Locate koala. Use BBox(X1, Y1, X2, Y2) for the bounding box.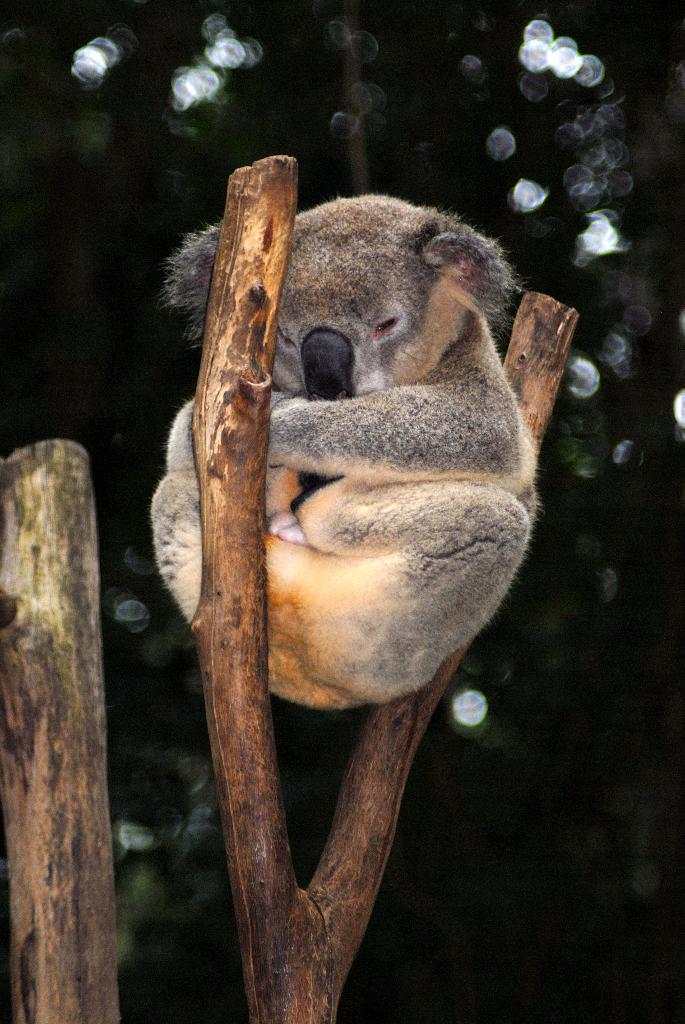
BBox(150, 193, 539, 711).
